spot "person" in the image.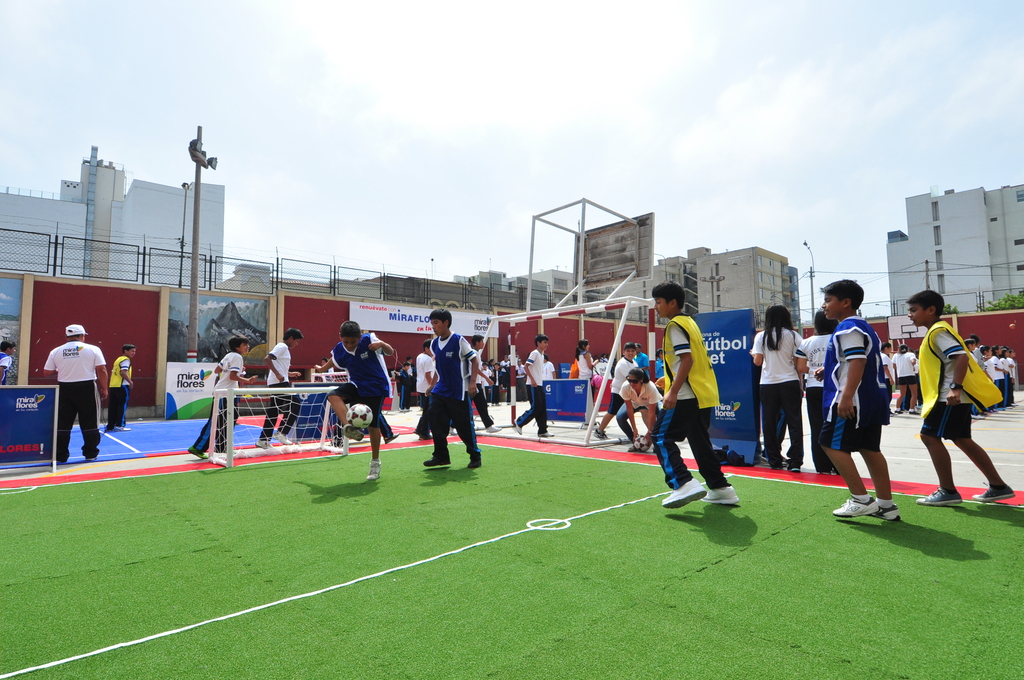
"person" found at (266, 327, 307, 451).
